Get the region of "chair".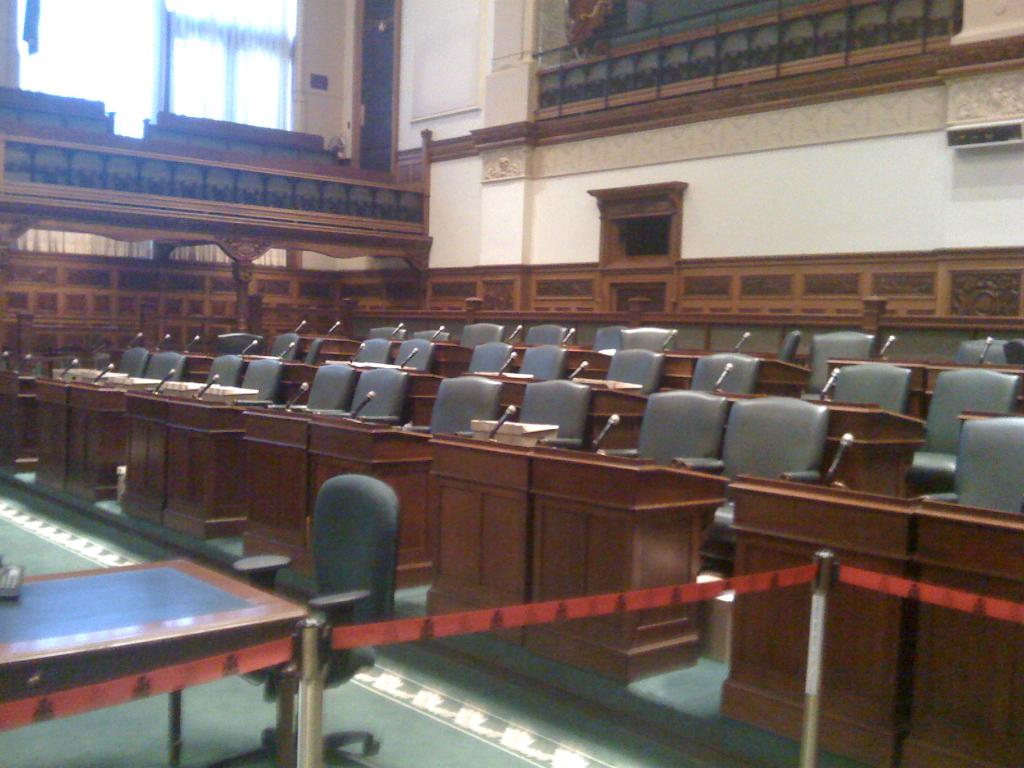
box=[318, 365, 411, 426].
